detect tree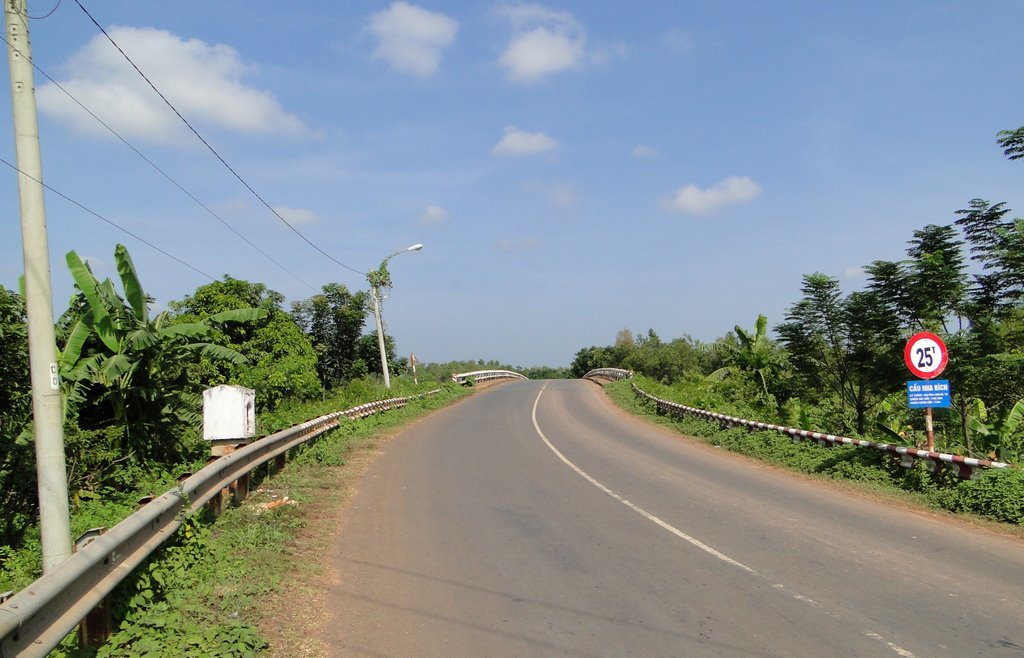
BBox(56, 241, 276, 462)
